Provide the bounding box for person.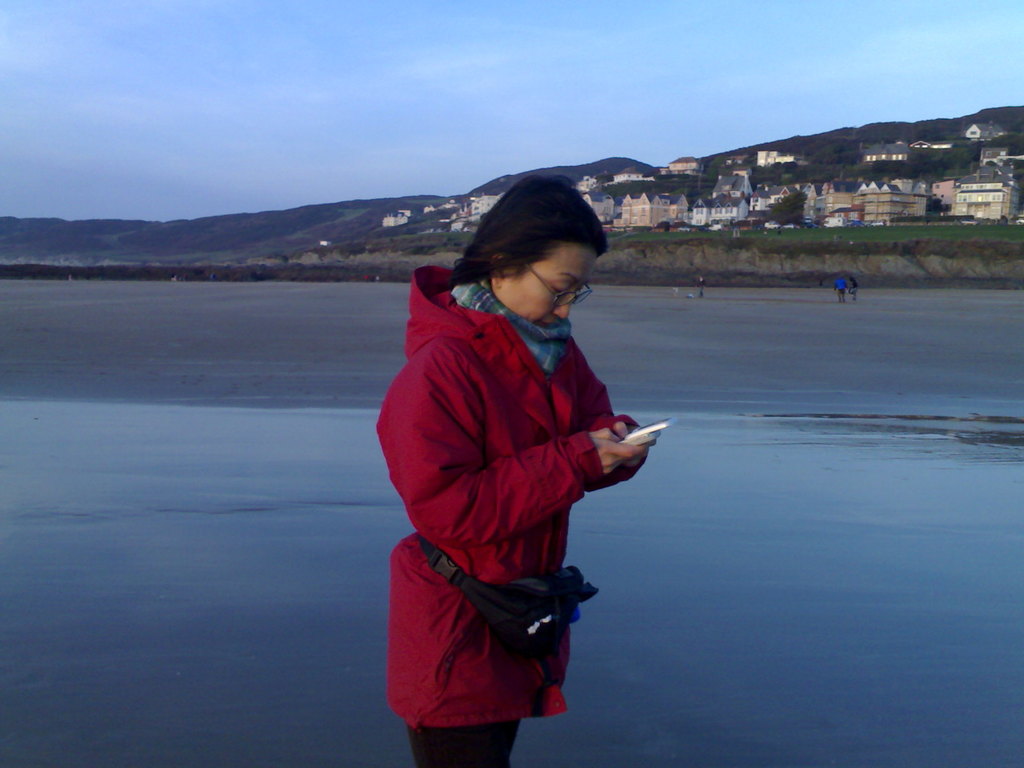
(833, 276, 847, 303).
